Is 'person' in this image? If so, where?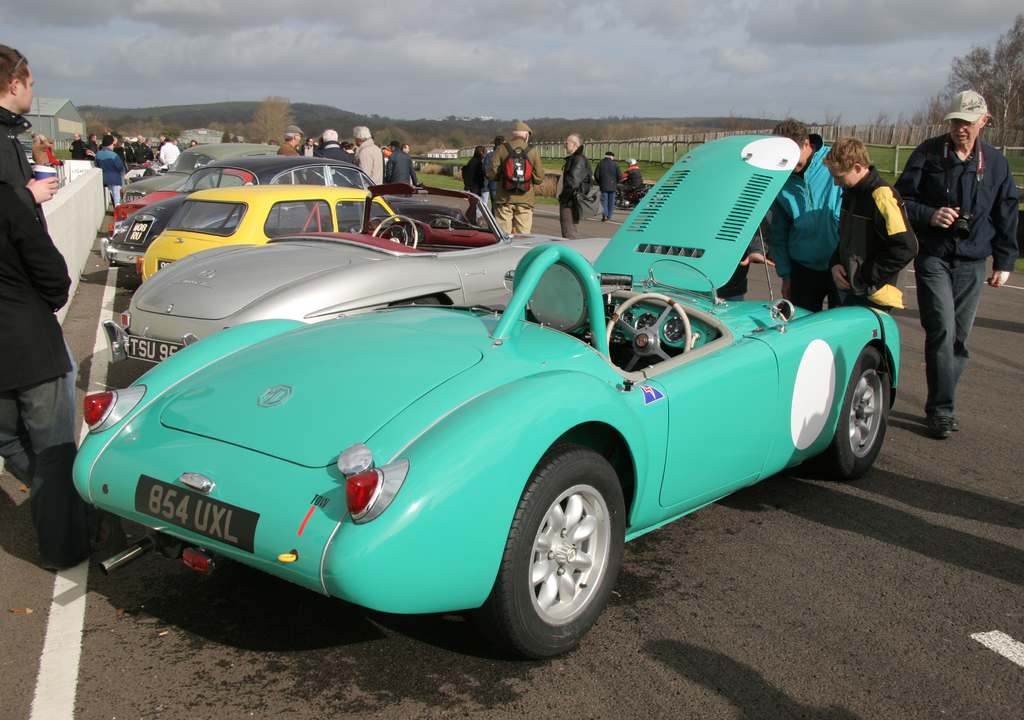
Yes, at box=[0, 38, 114, 568].
